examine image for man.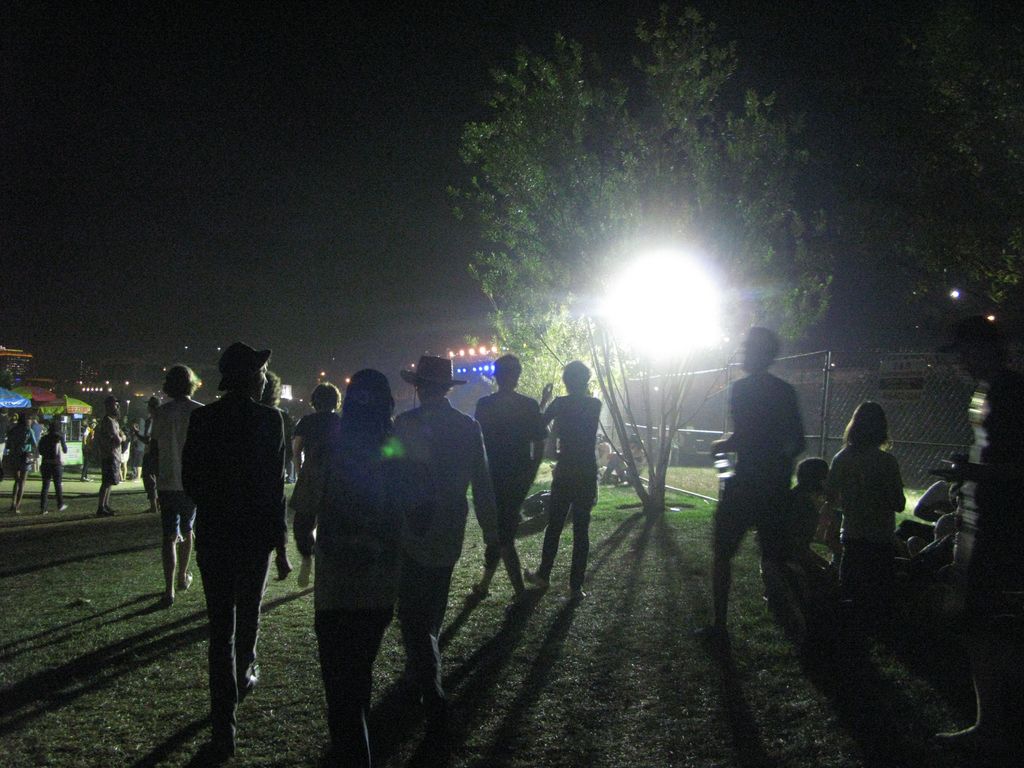
Examination result: BBox(132, 397, 163, 511).
